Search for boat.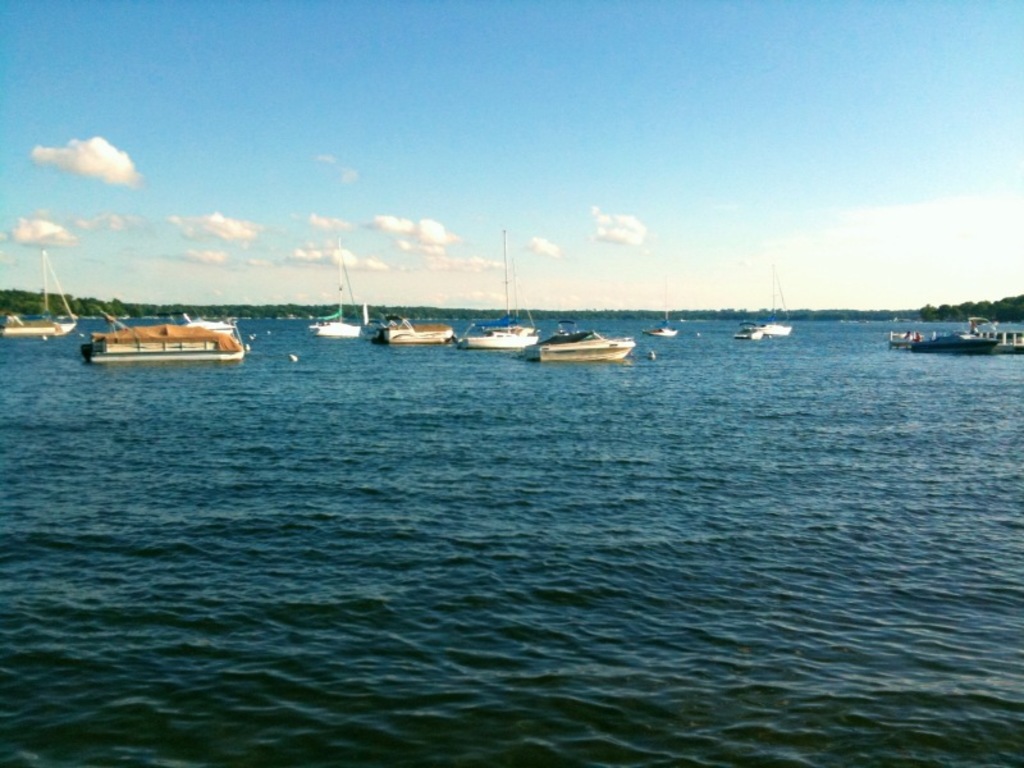
Found at BBox(525, 325, 635, 369).
